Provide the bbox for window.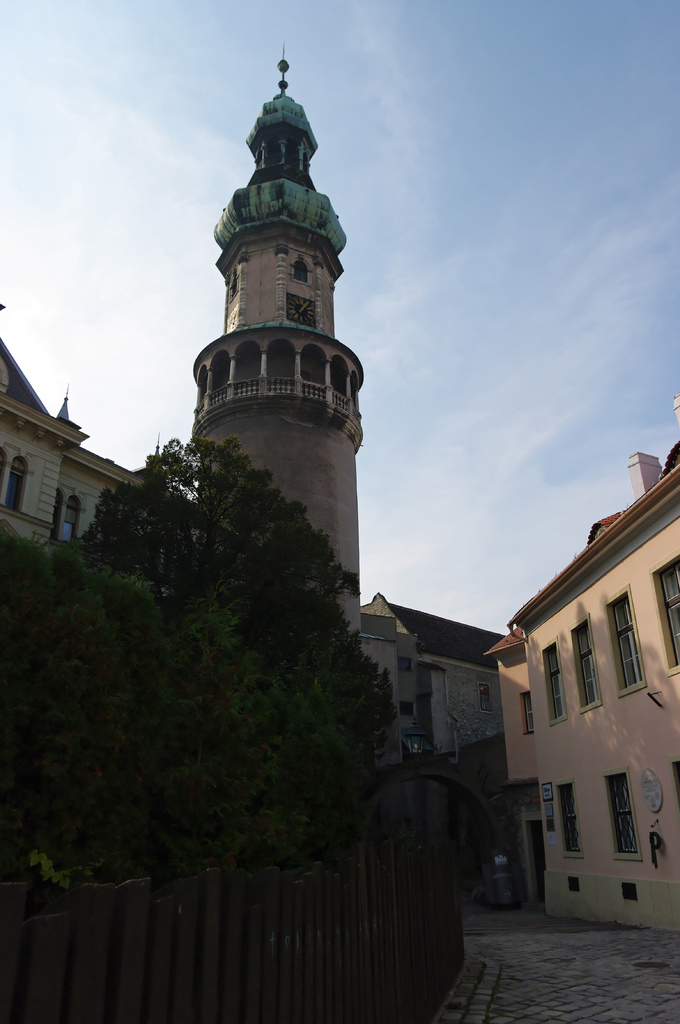
BBox(551, 777, 591, 854).
